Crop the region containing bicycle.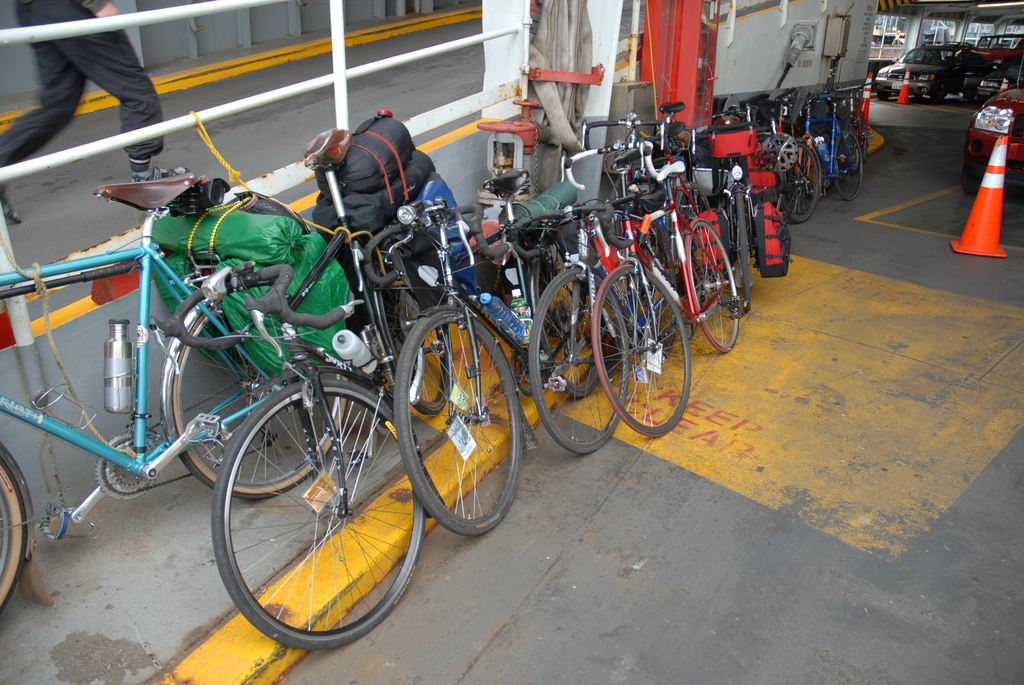
Crop region: 665,93,778,252.
